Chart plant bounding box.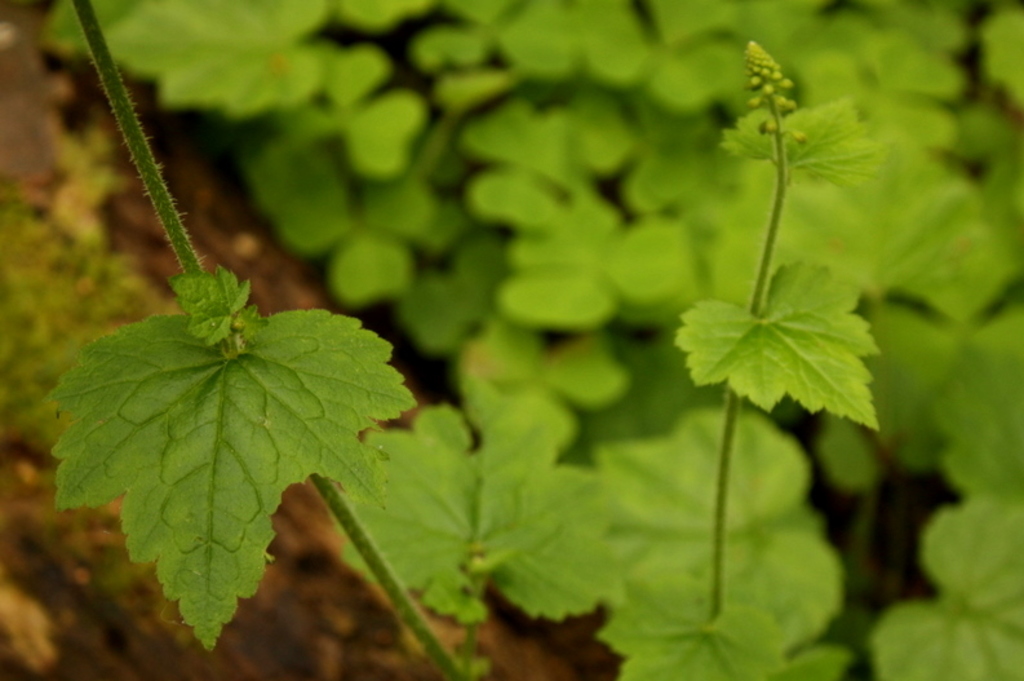
Charted: [8,0,1023,680].
